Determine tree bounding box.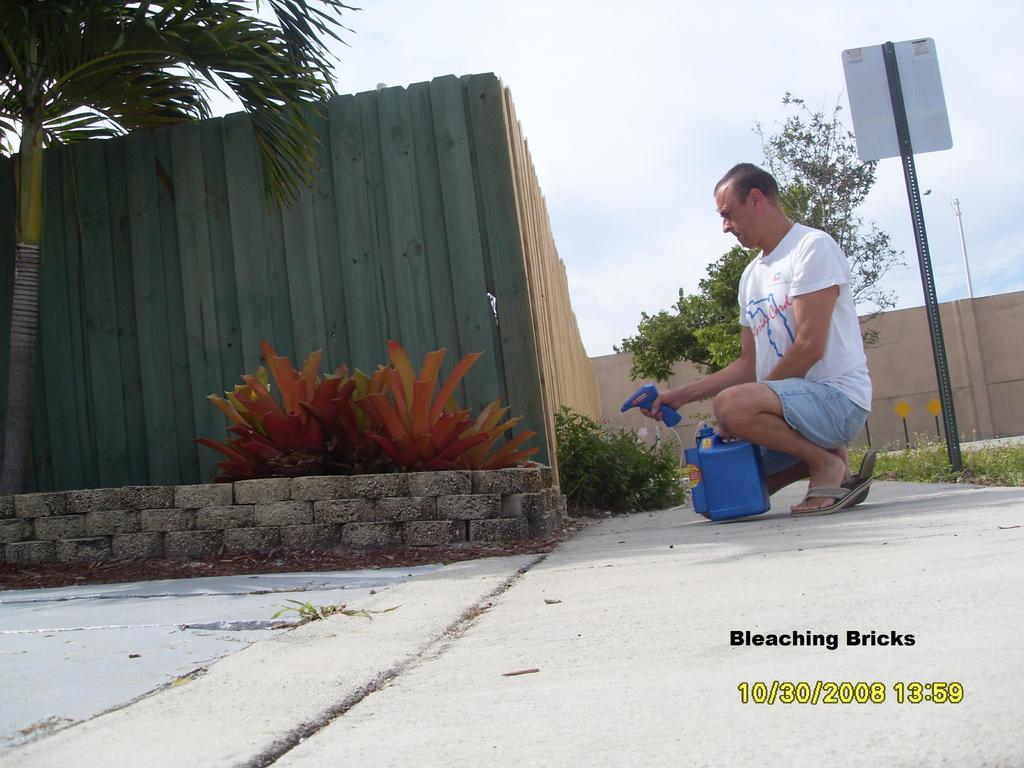
Determined: (x1=0, y1=0, x2=400, y2=610).
